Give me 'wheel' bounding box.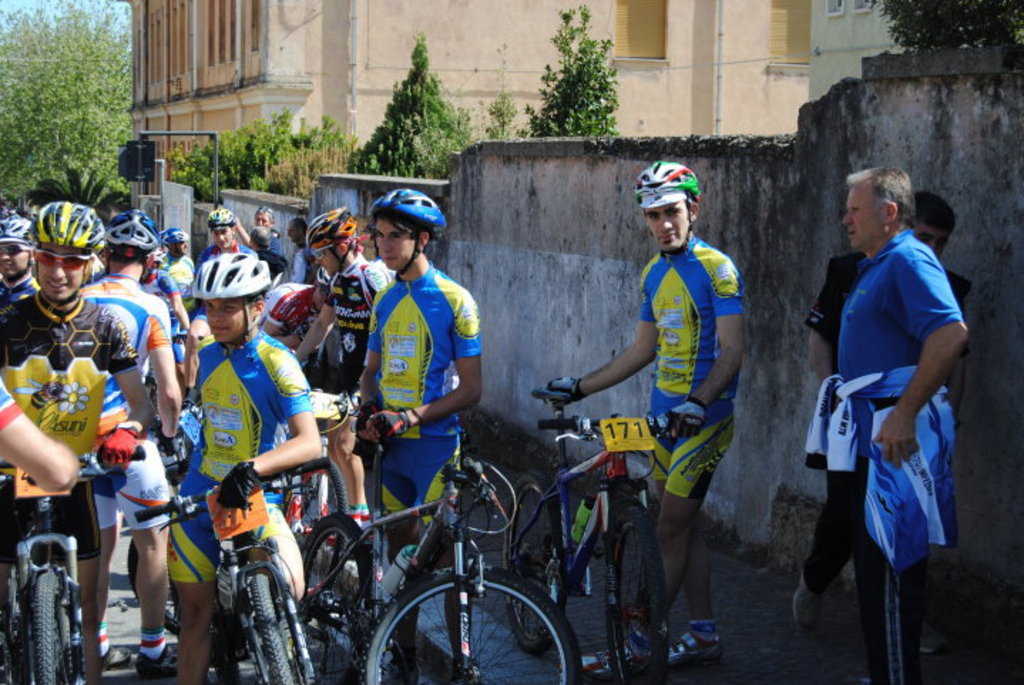
l=369, t=570, r=580, b=684.
